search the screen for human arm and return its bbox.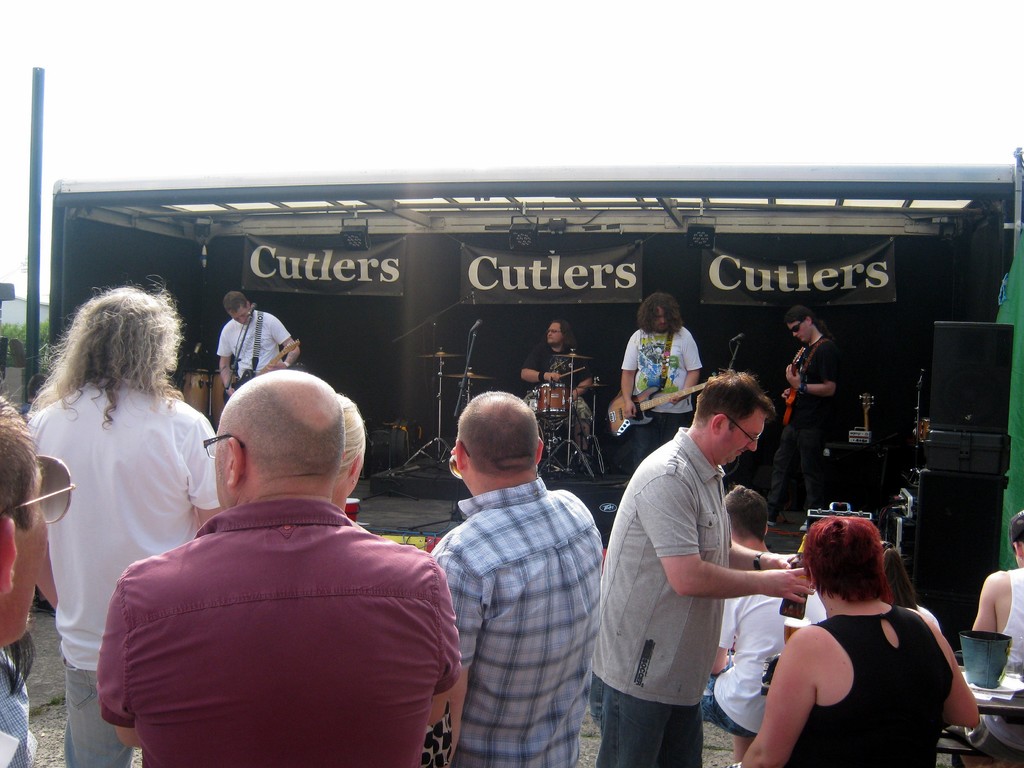
Found: bbox(433, 566, 464, 758).
